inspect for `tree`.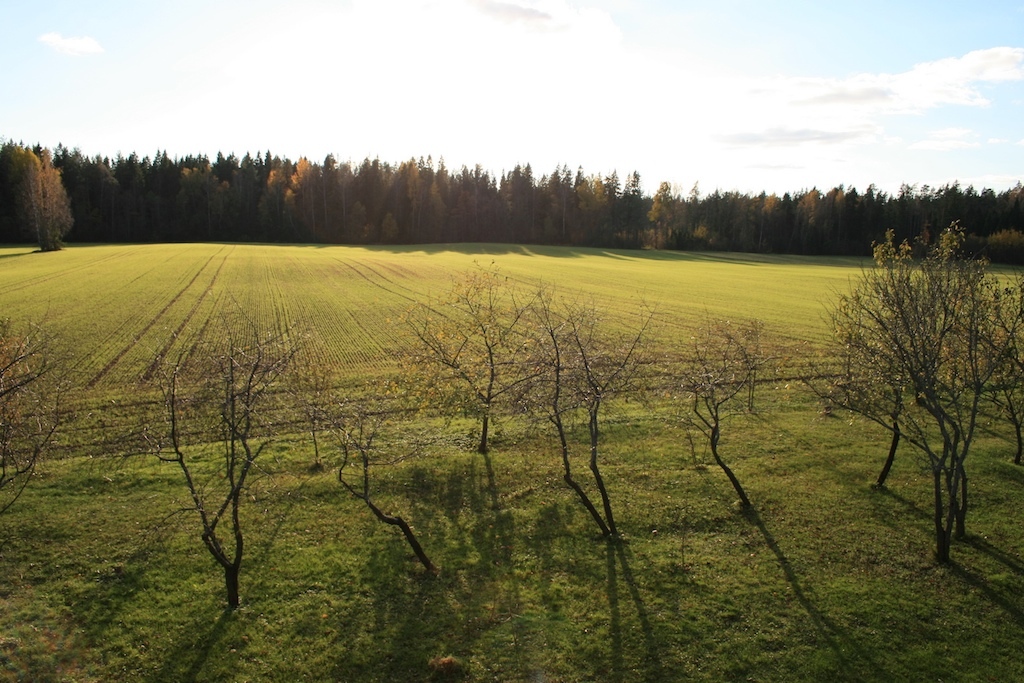
Inspection: 0/315/77/522.
